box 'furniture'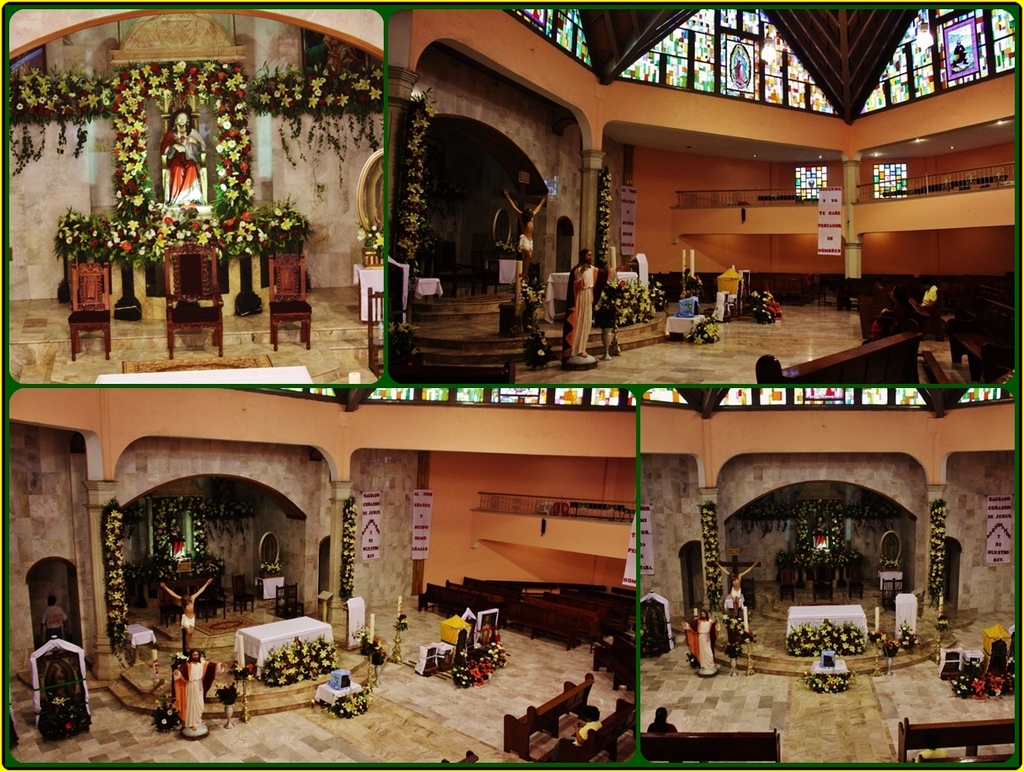
{"x1": 783, "y1": 604, "x2": 866, "y2": 637}
